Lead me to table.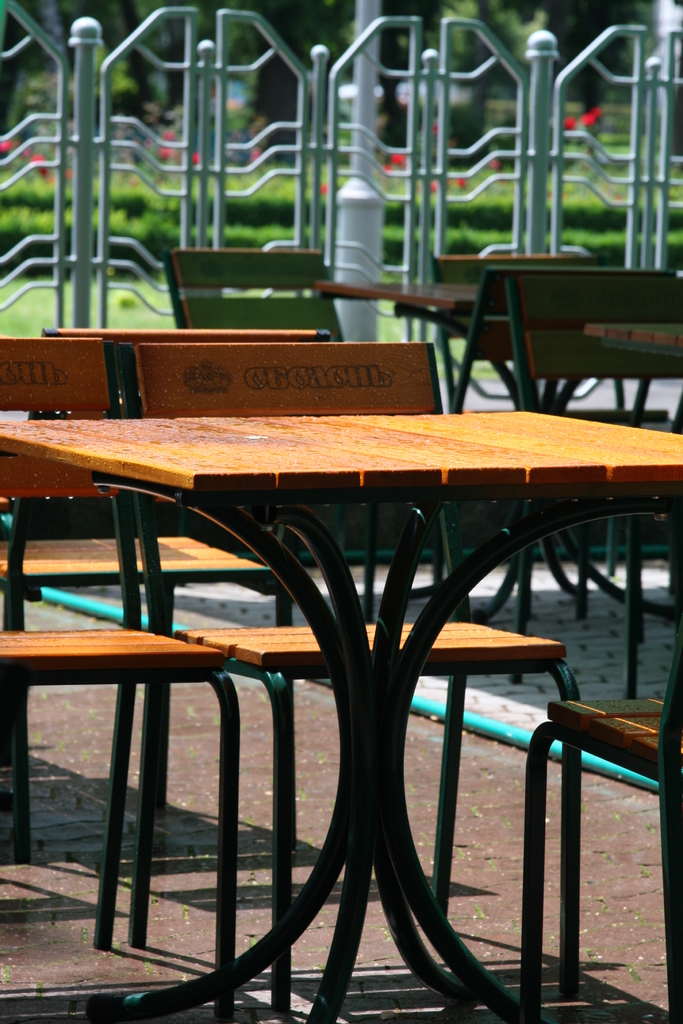
Lead to Rect(44, 360, 621, 970).
